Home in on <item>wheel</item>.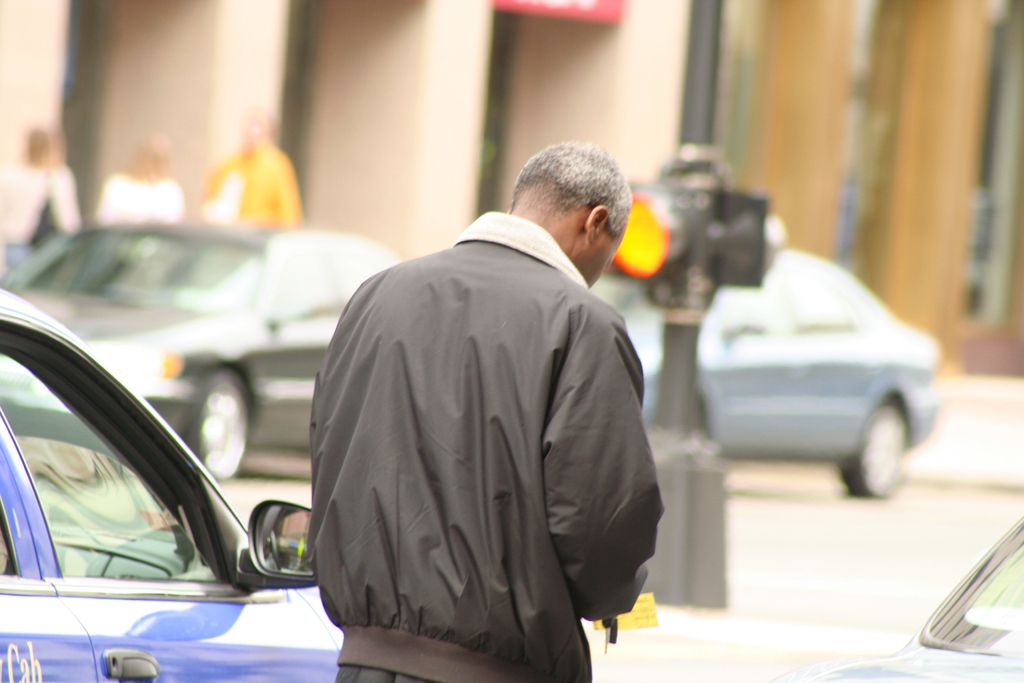
Homed in at box(838, 400, 907, 498).
